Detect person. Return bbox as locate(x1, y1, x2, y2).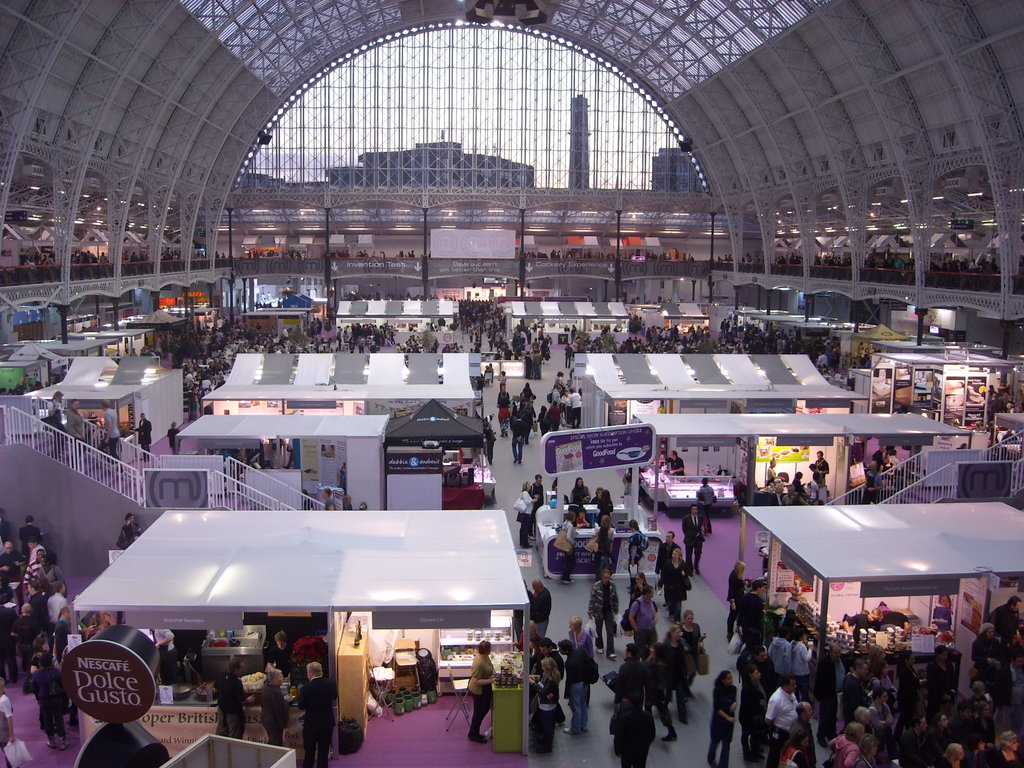
locate(465, 321, 475, 342).
